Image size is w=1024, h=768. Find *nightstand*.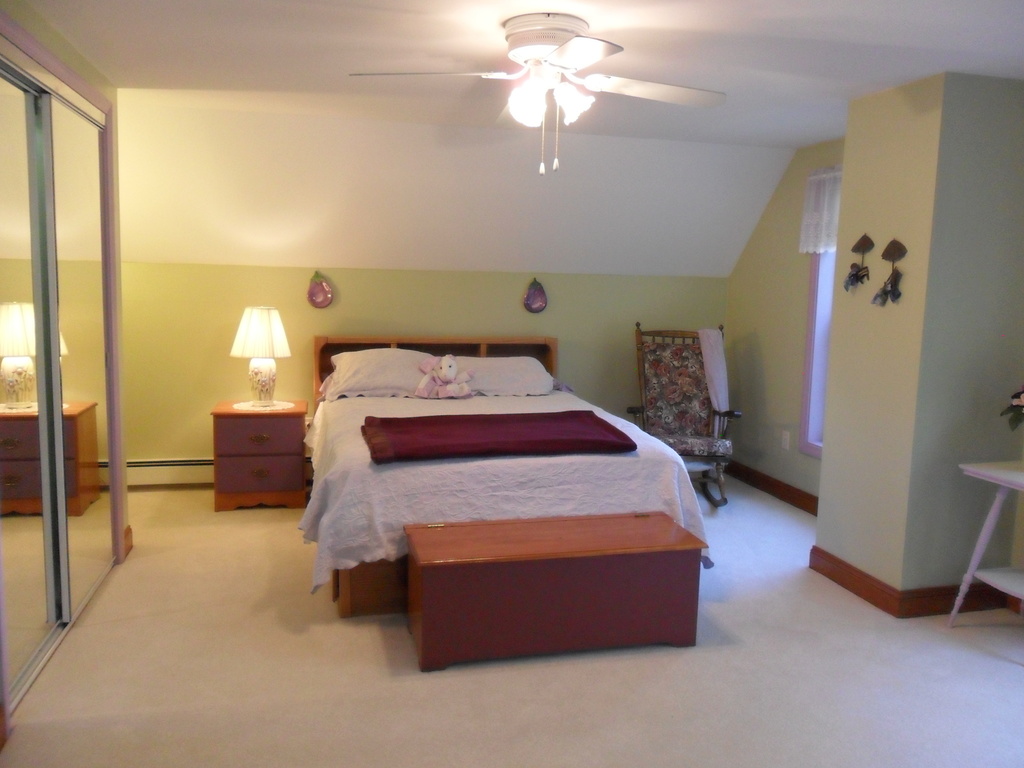
l=209, t=403, r=307, b=511.
